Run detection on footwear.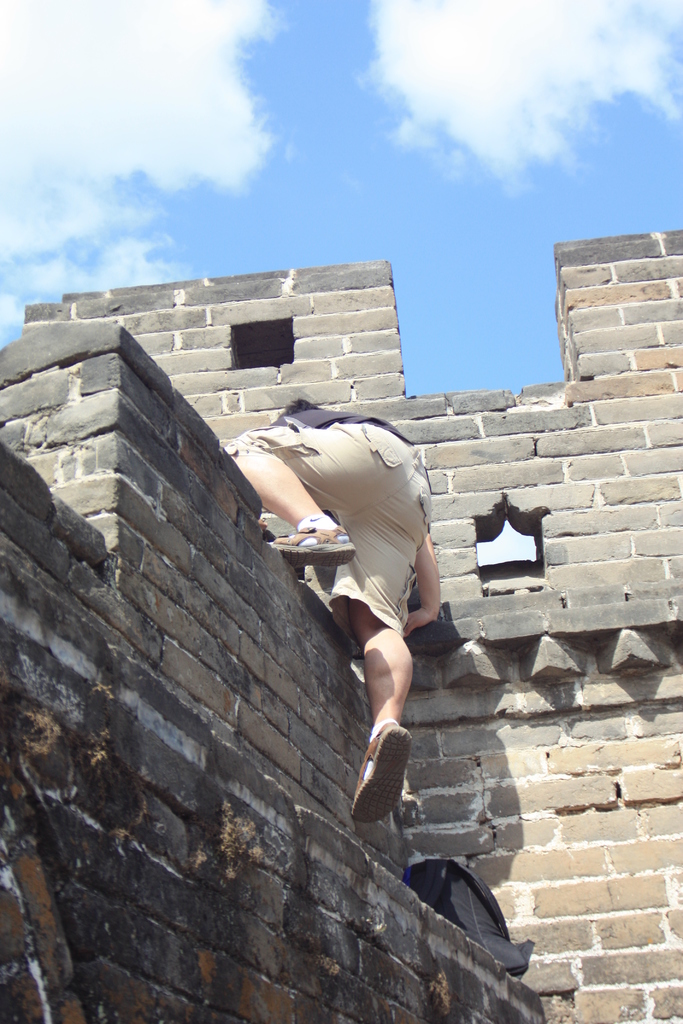
Result: (359,714,420,841).
